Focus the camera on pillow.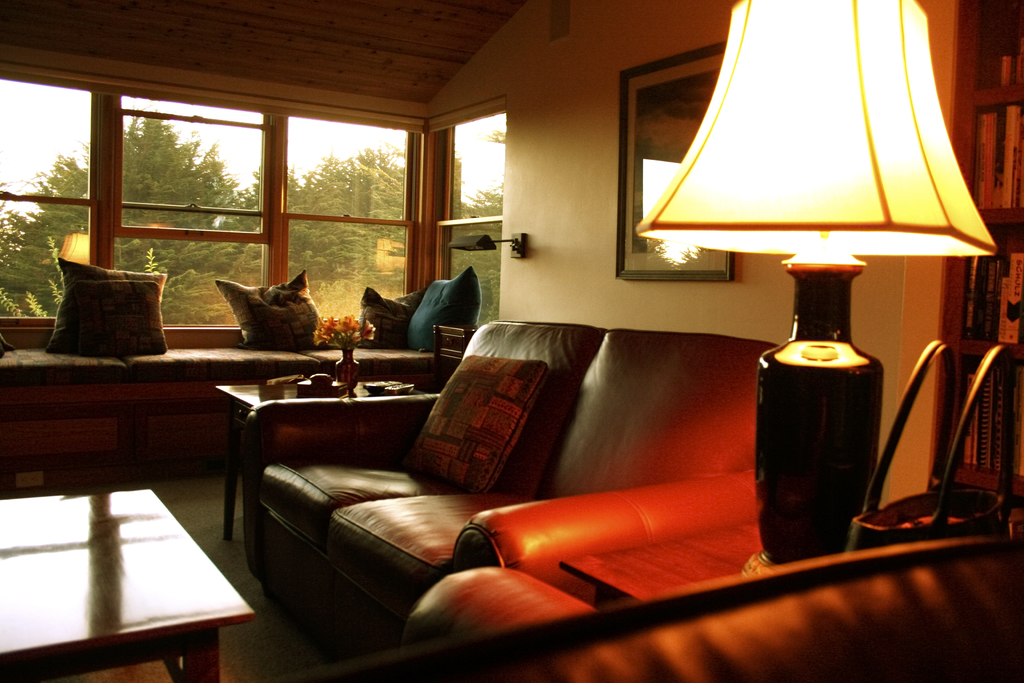
Focus region: [x1=408, y1=269, x2=479, y2=338].
